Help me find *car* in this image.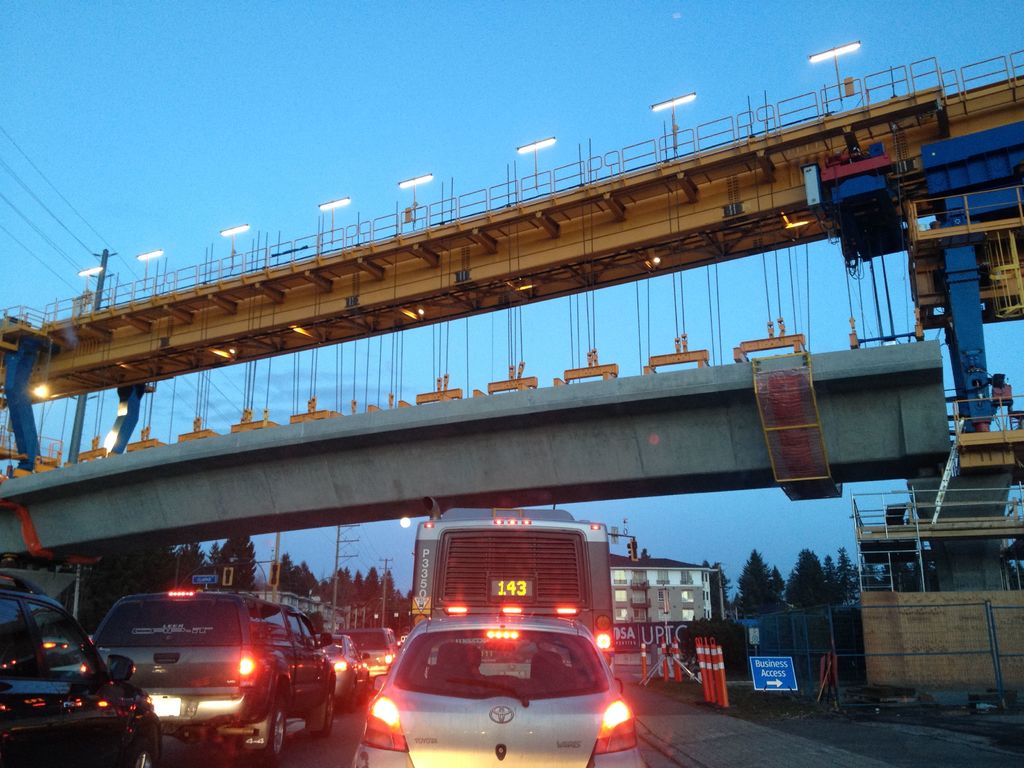
Found it: 324:639:358:707.
